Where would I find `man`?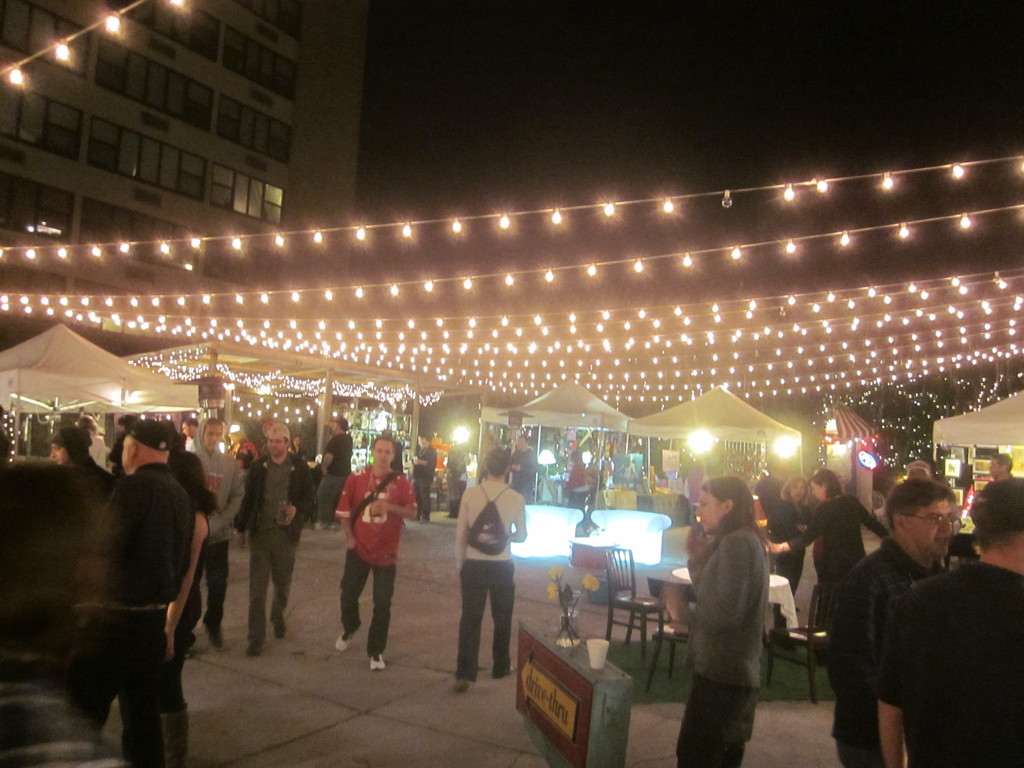
At 809/482/959/767.
